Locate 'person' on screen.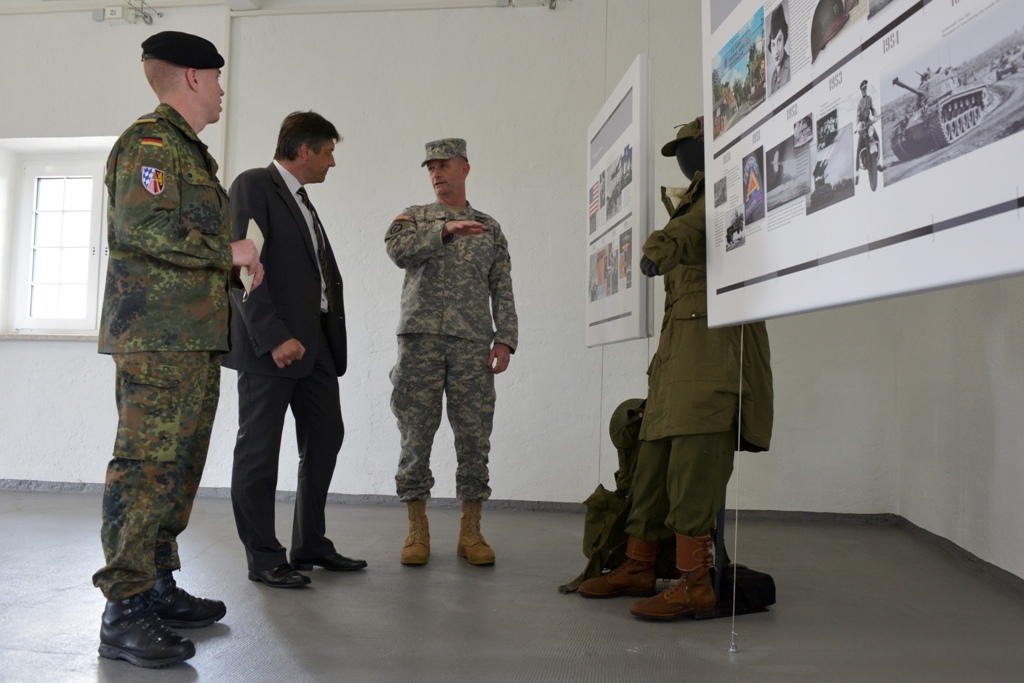
On screen at region(764, 6, 795, 91).
